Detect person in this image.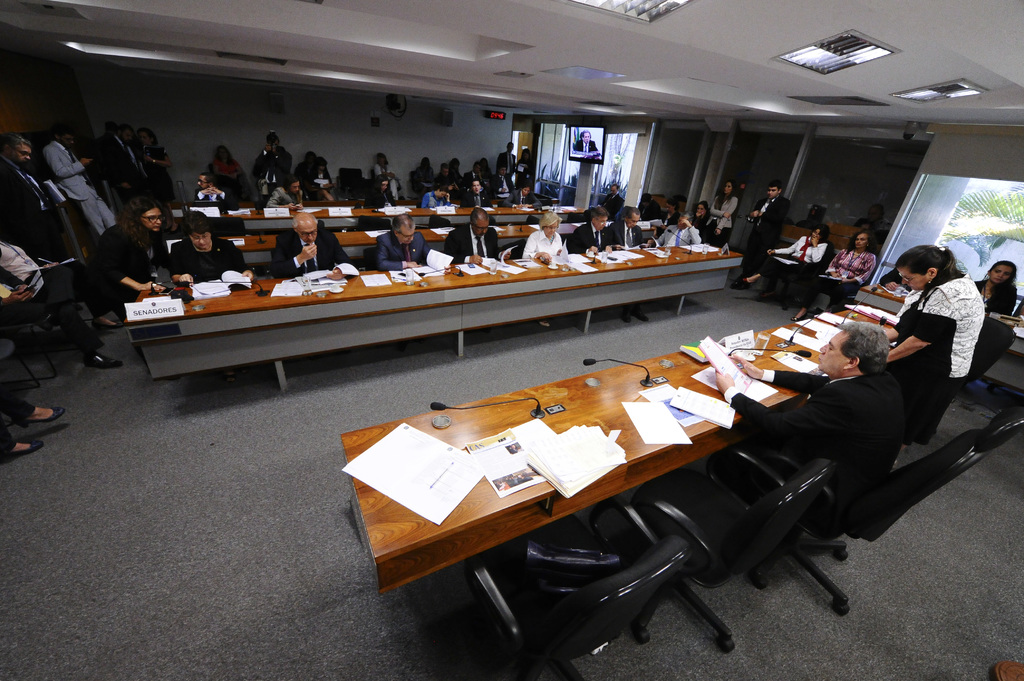
Detection: <box>739,220,833,289</box>.
